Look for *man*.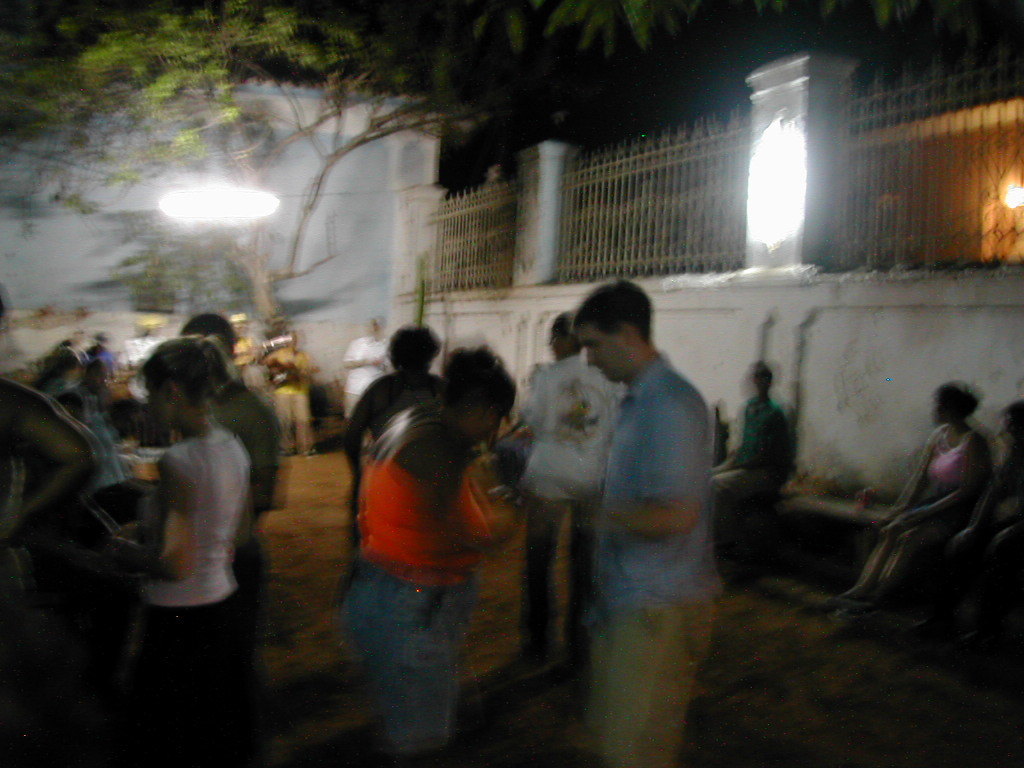
Found: crop(82, 330, 119, 391).
